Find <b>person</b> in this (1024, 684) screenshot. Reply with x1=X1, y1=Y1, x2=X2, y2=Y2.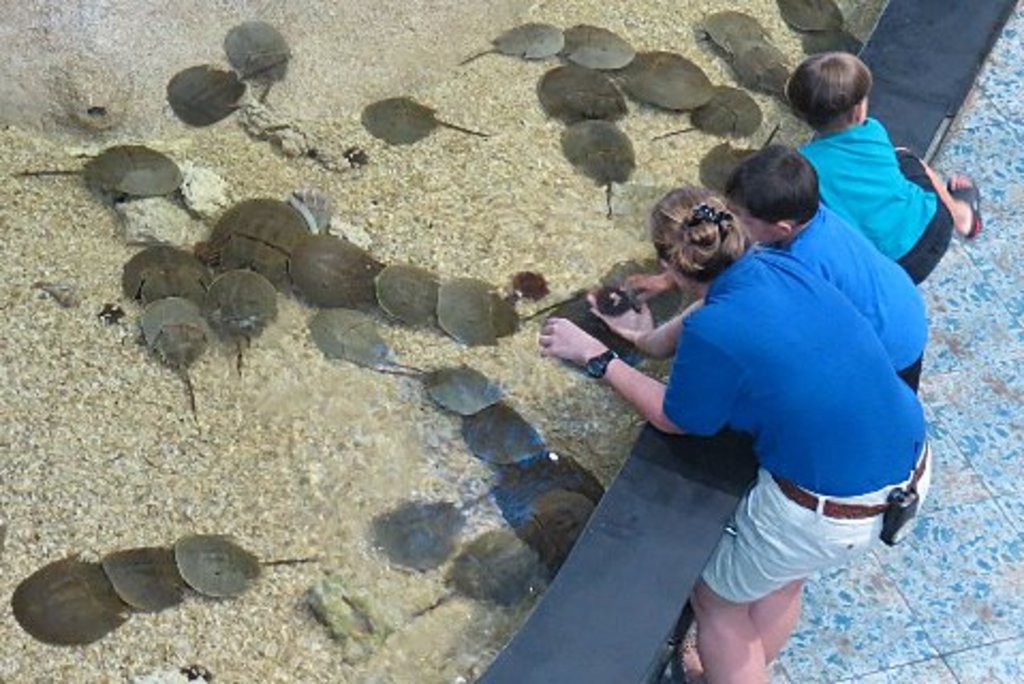
x1=539, y1=186, x2=938, y2=682.
